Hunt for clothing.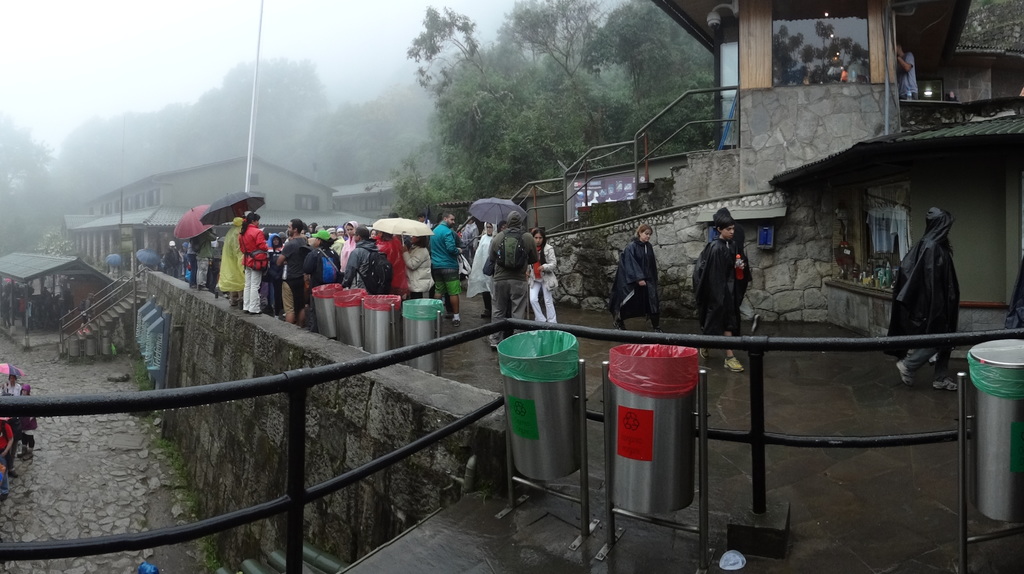
Hunted down at BBox(281, 238, 311, 317).
